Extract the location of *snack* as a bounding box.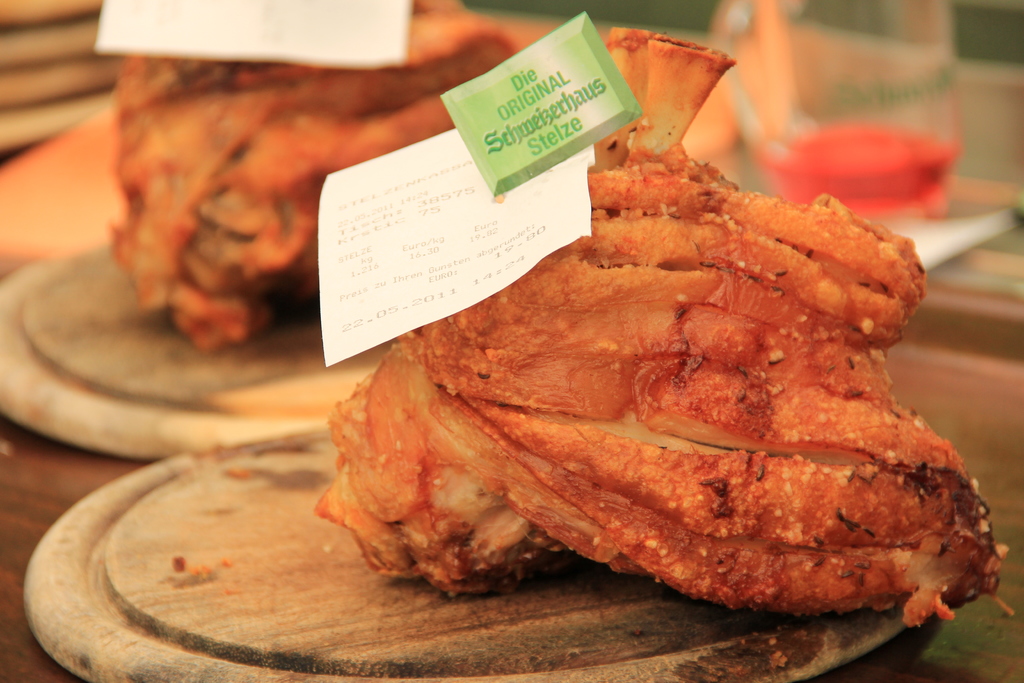
left=308, top=26, right=1011, bottom=630.
